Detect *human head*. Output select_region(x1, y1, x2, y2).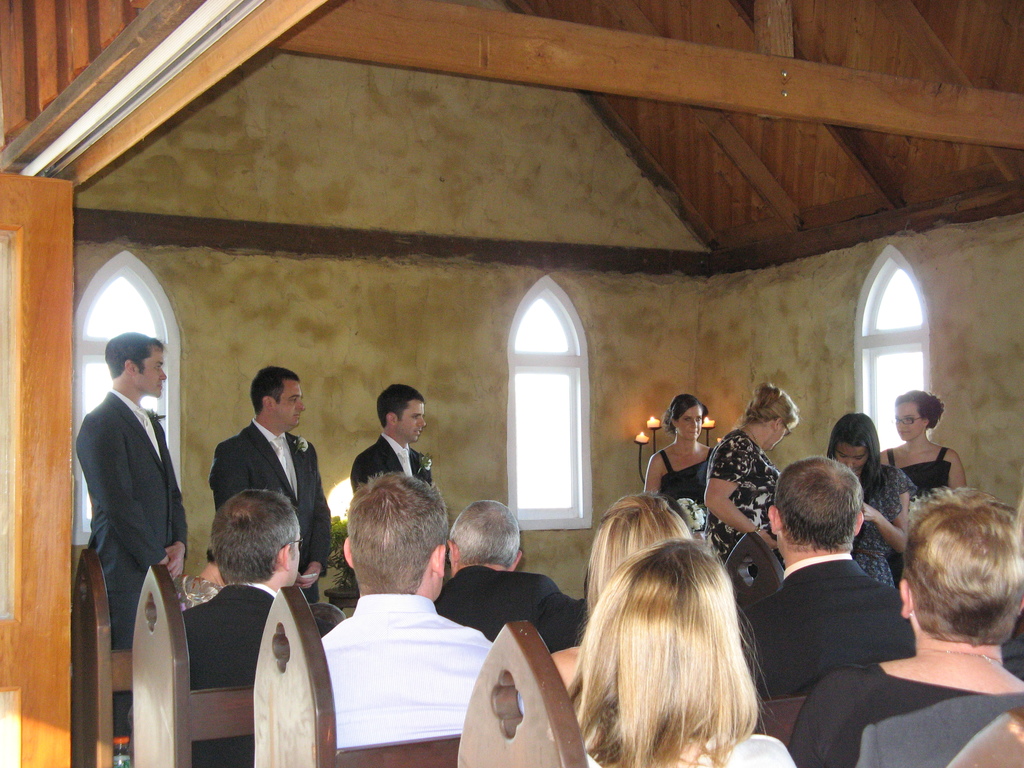
select_region(250, 367, 307, 431).
